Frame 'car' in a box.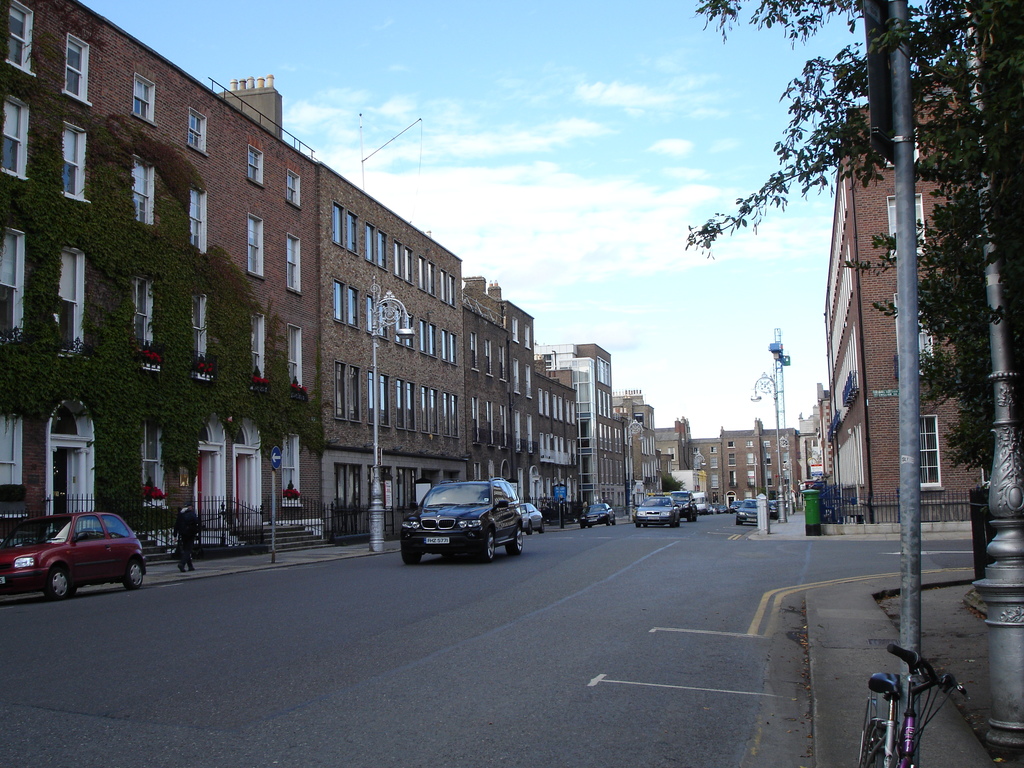
(x1=633, y1=497, x2=682, y2=526).
